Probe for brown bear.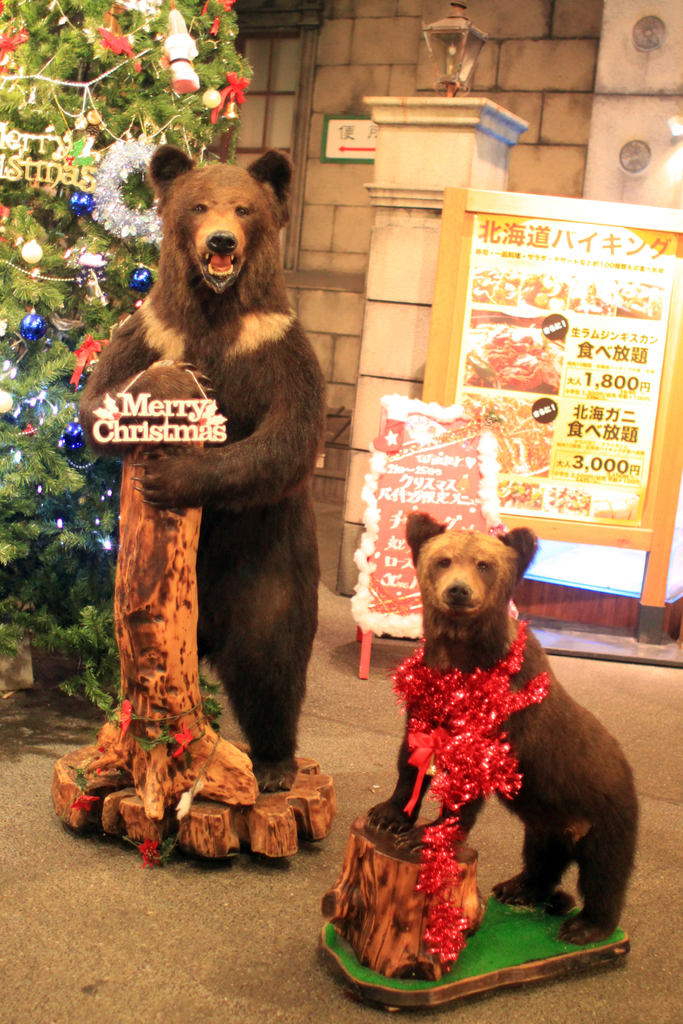
Probe result: box=[71, 140, 329, 795].
